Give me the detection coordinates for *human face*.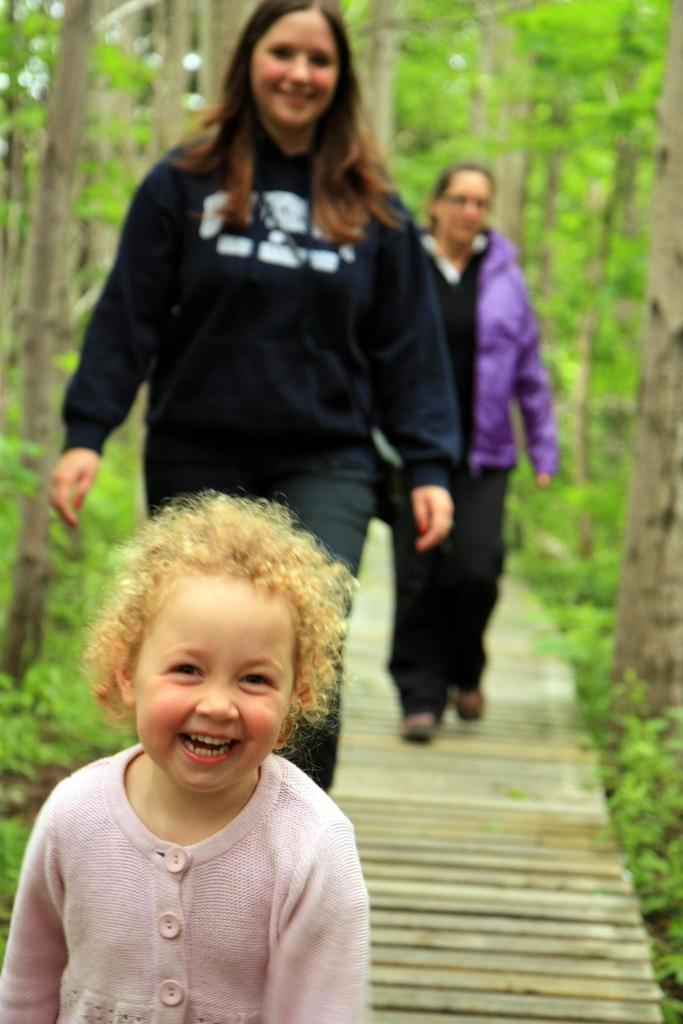
crop(251, 8, 343, 134).
